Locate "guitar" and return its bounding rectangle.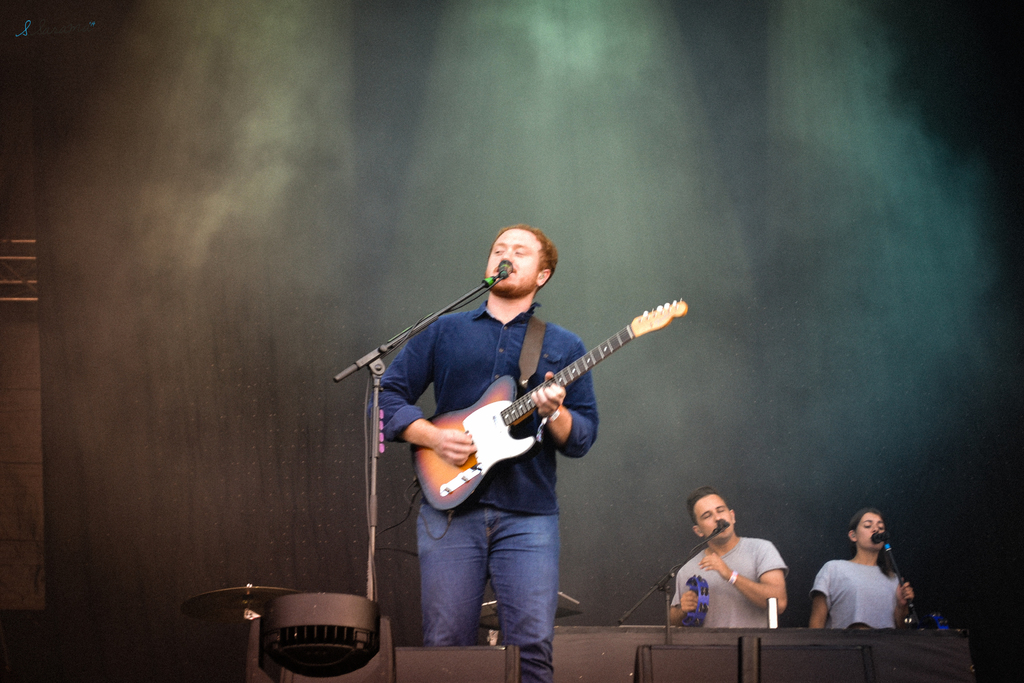
detection(414, 299, 694, 509).
